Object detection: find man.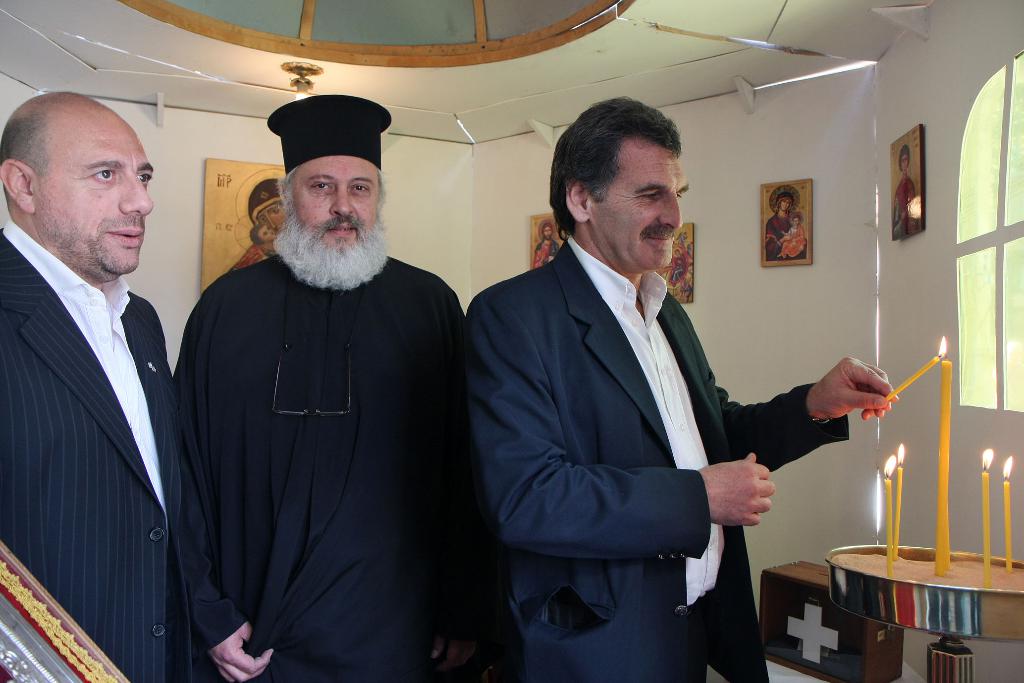
0 67 211 682.
